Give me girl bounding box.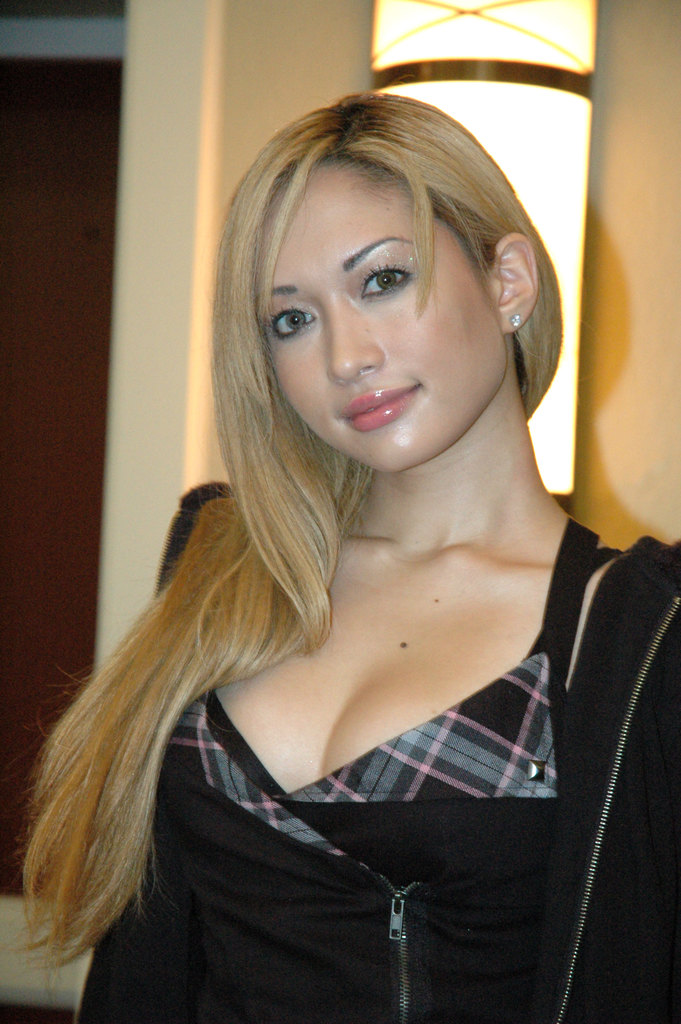
<region>0, 97, 680, 1023</region>.
